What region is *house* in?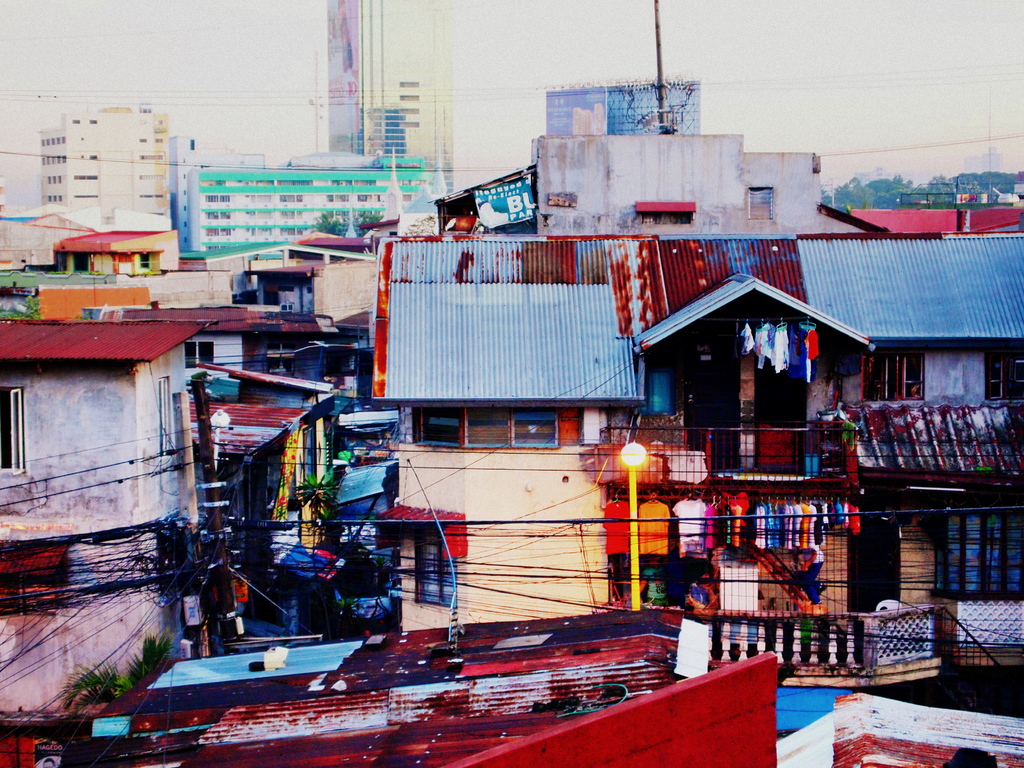
{"x1": 202, "y1": 150, "x2": 412, "y2": 259}.
